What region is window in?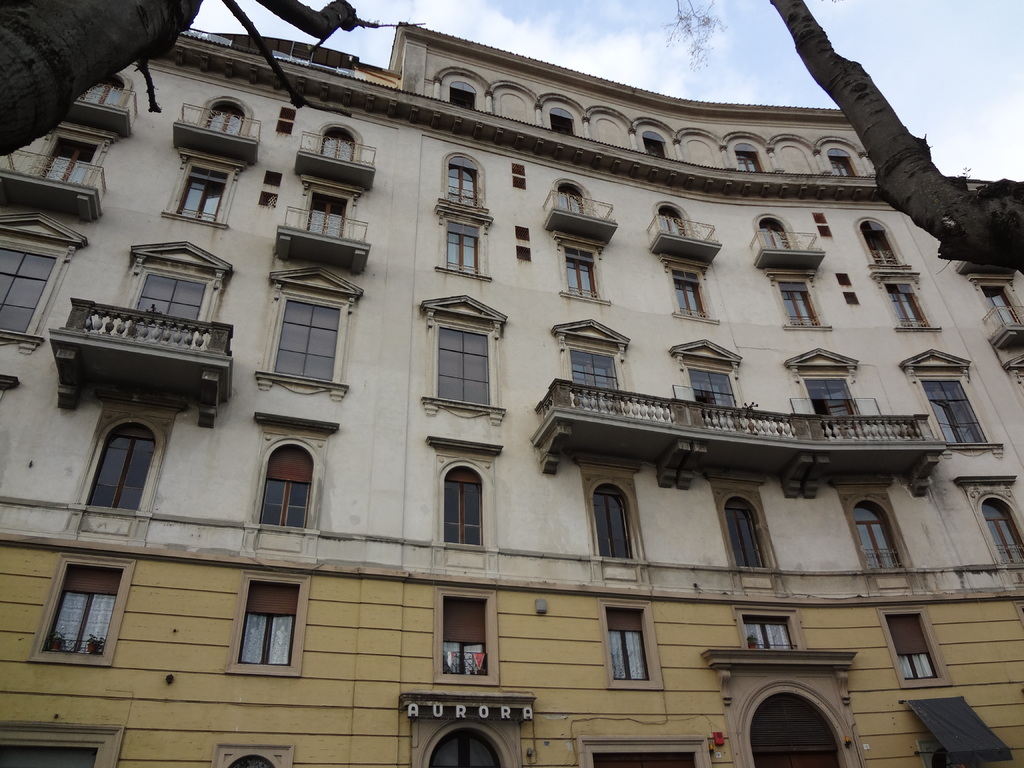
(728, 603, 805, 653).
